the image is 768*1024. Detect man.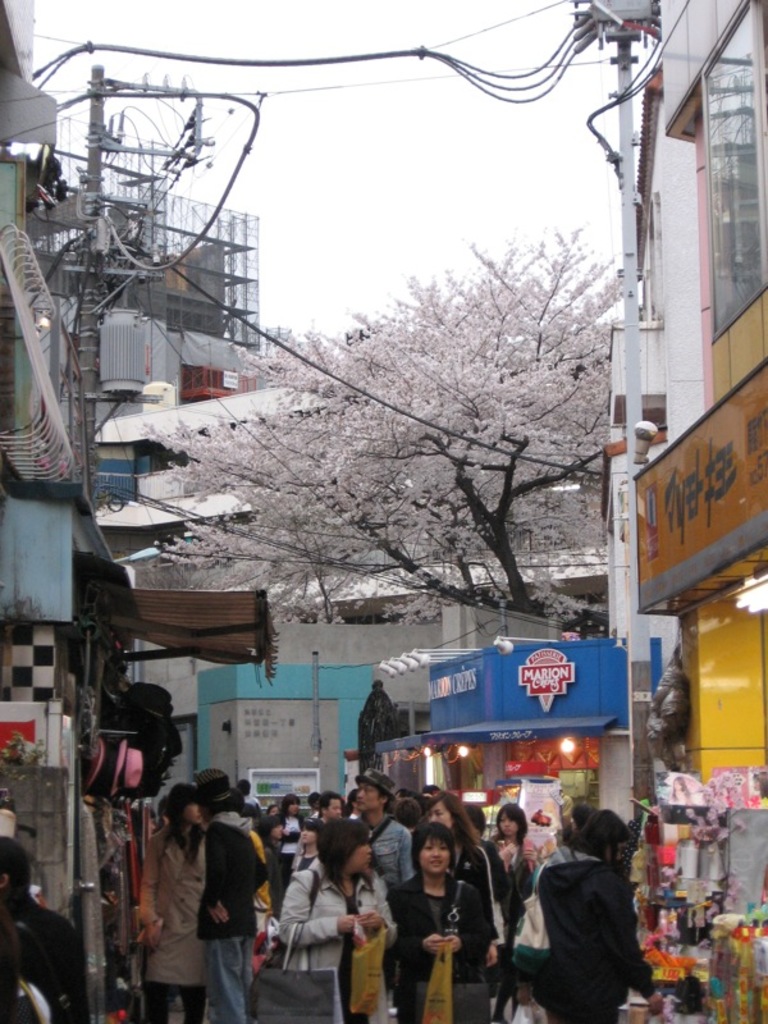
Detection: 353, 763, 416, 893.
